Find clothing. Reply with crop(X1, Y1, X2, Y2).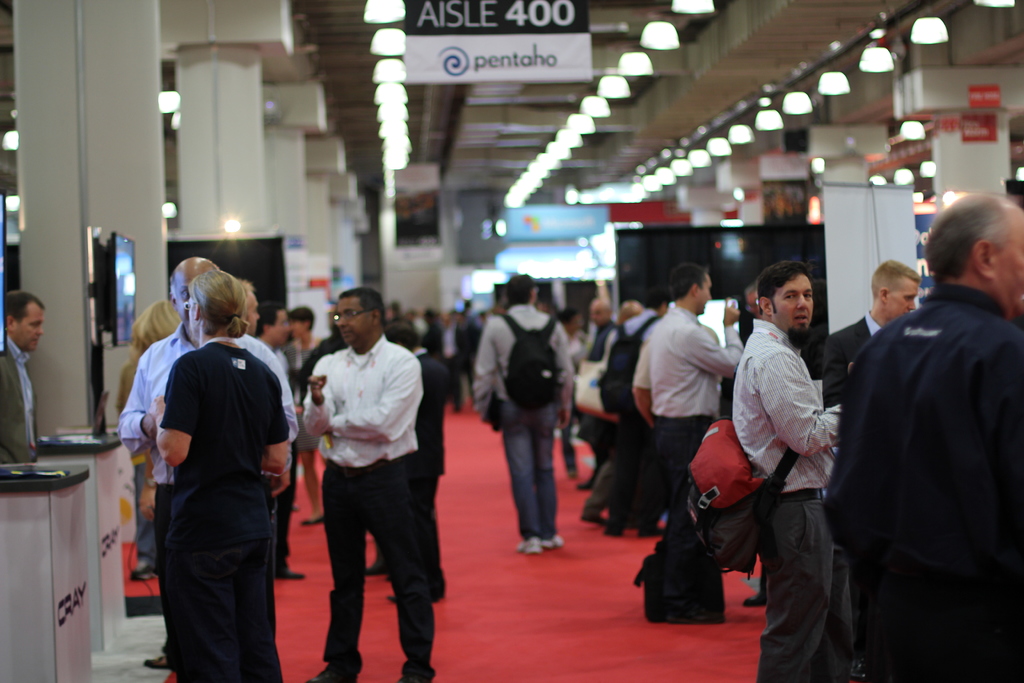
crop(0, 337, 38, 465).
